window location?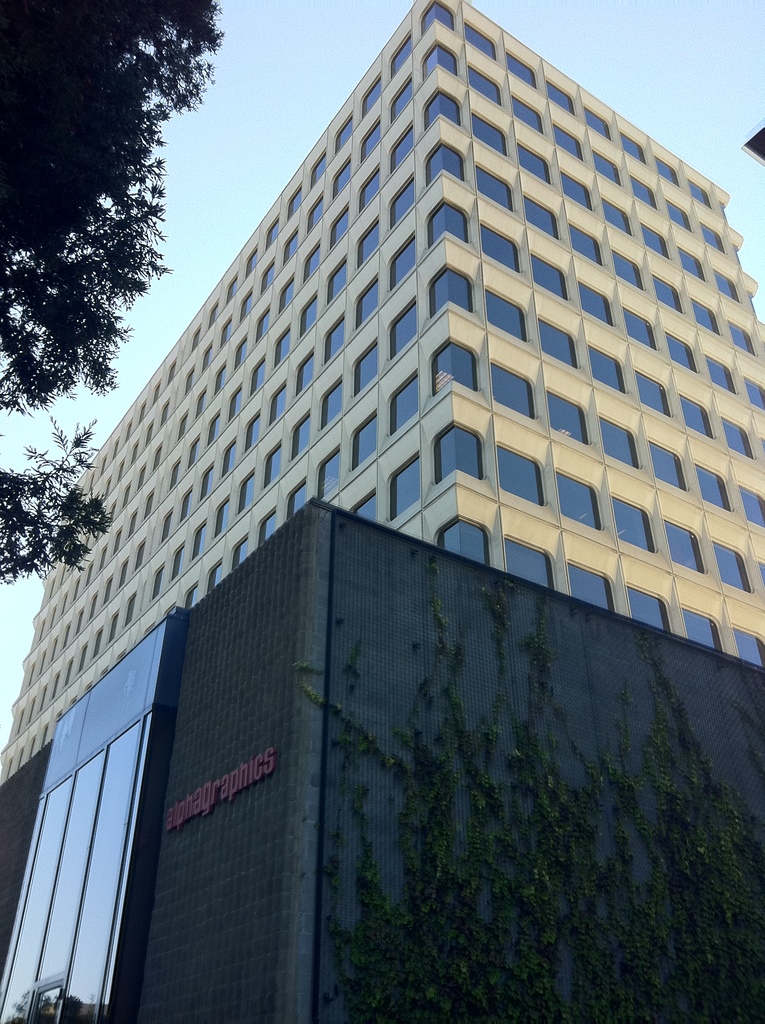
(322,312,350,364)
